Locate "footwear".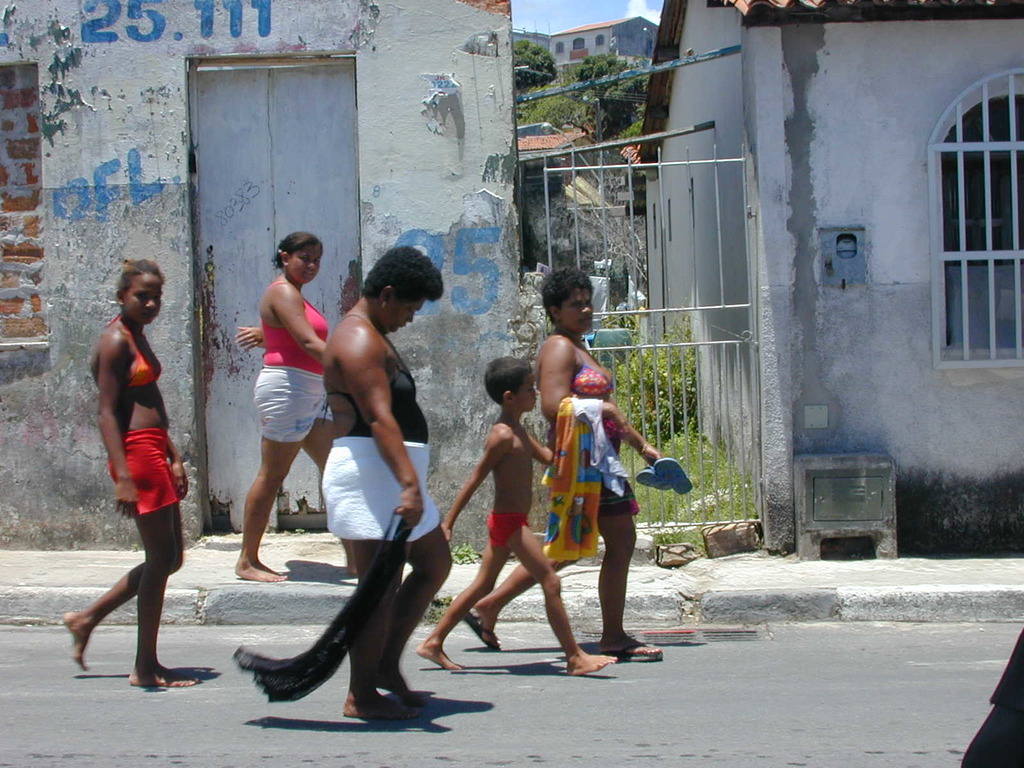
Bounding box: box(469, 612, 503, 651).
